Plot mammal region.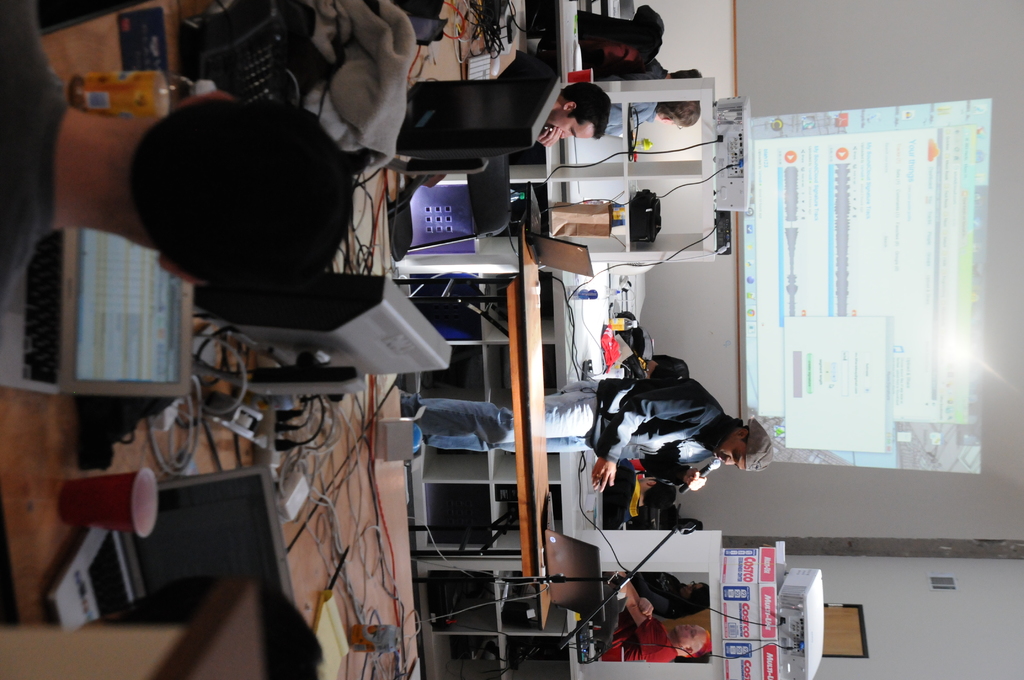
Plotted at 404, 85, 604, 164.
